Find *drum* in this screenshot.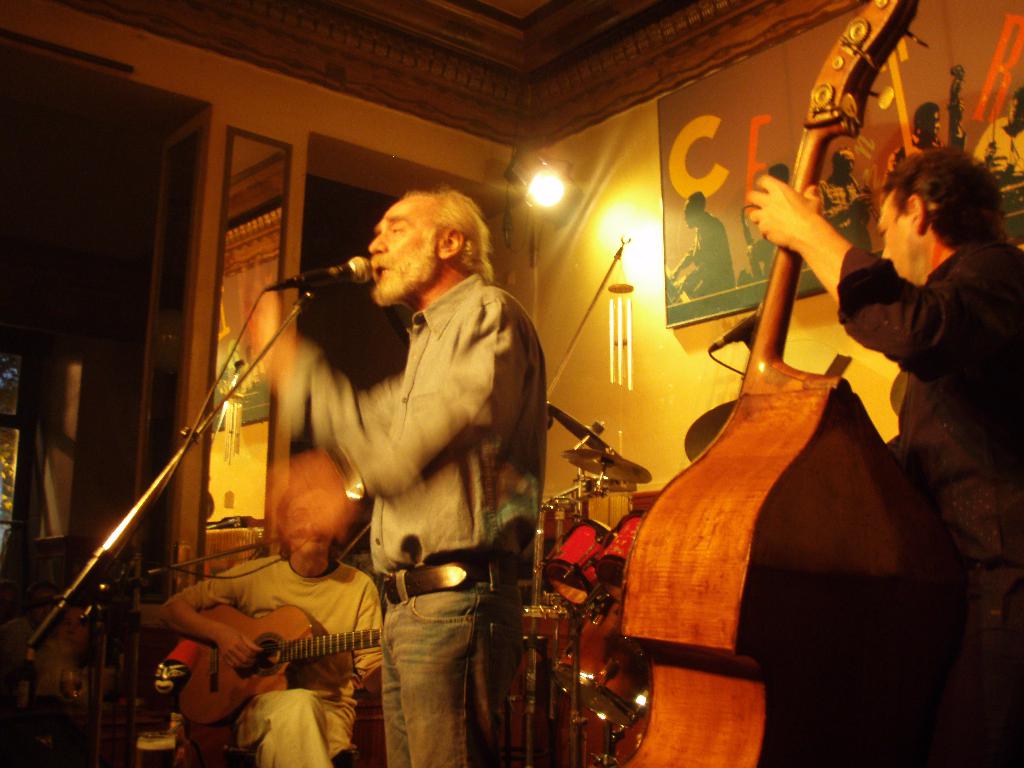
The bounding box for *drum* is {"left": 590, "top": 493, "right": 657, "bottom": 607}.
